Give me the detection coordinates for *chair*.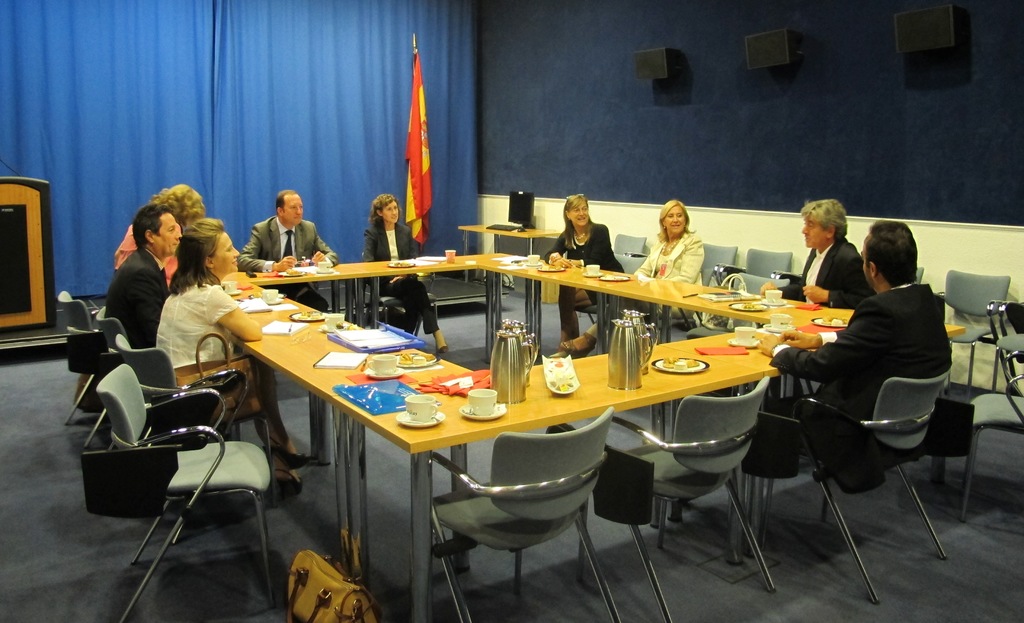
locate(941, 275, 1009, 414).
